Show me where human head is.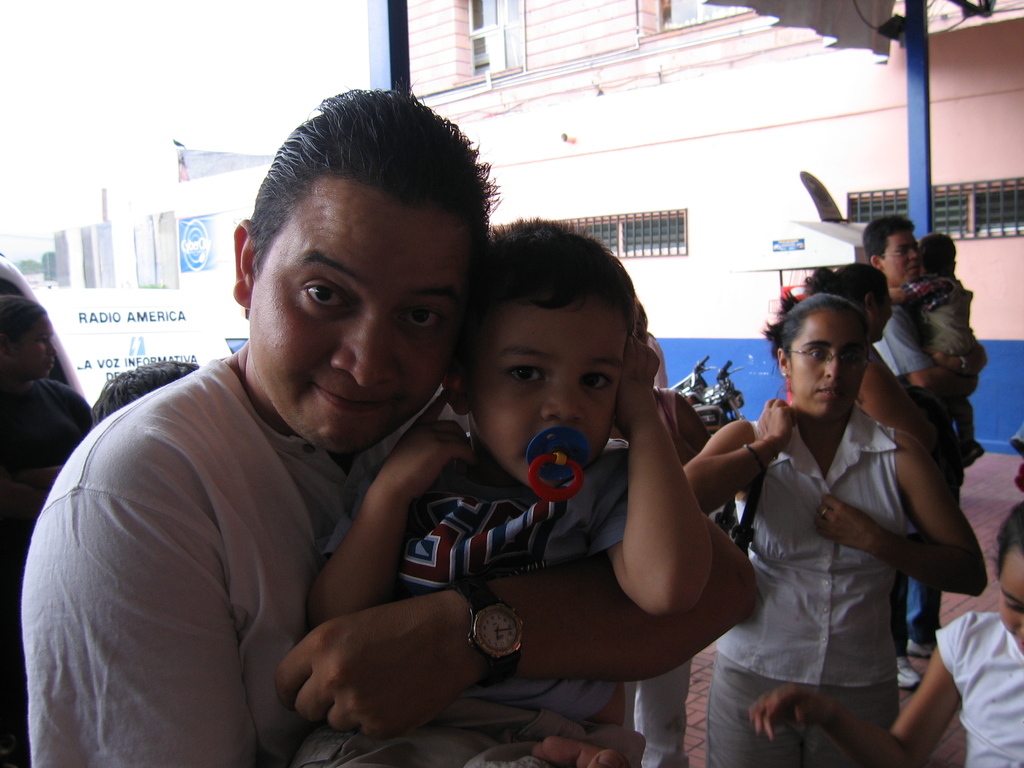
human head is at locate(761, 285, 871, 421).
